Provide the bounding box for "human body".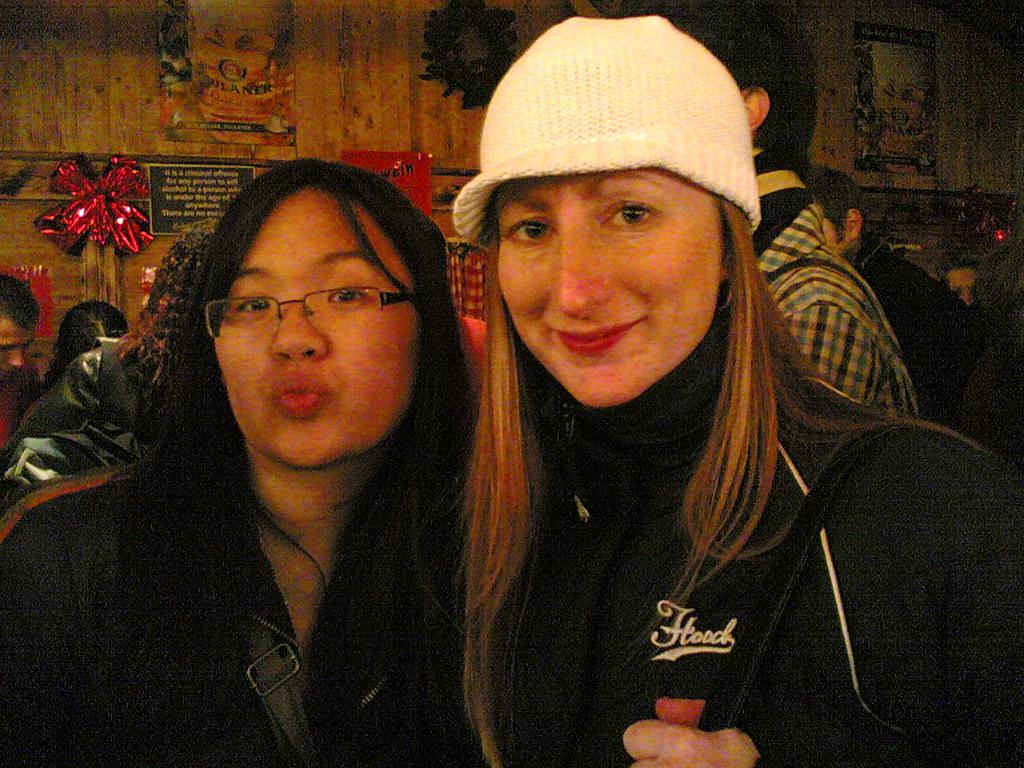
{"left": 48, "top": 174, "right": 534, "bottom": 767}.
